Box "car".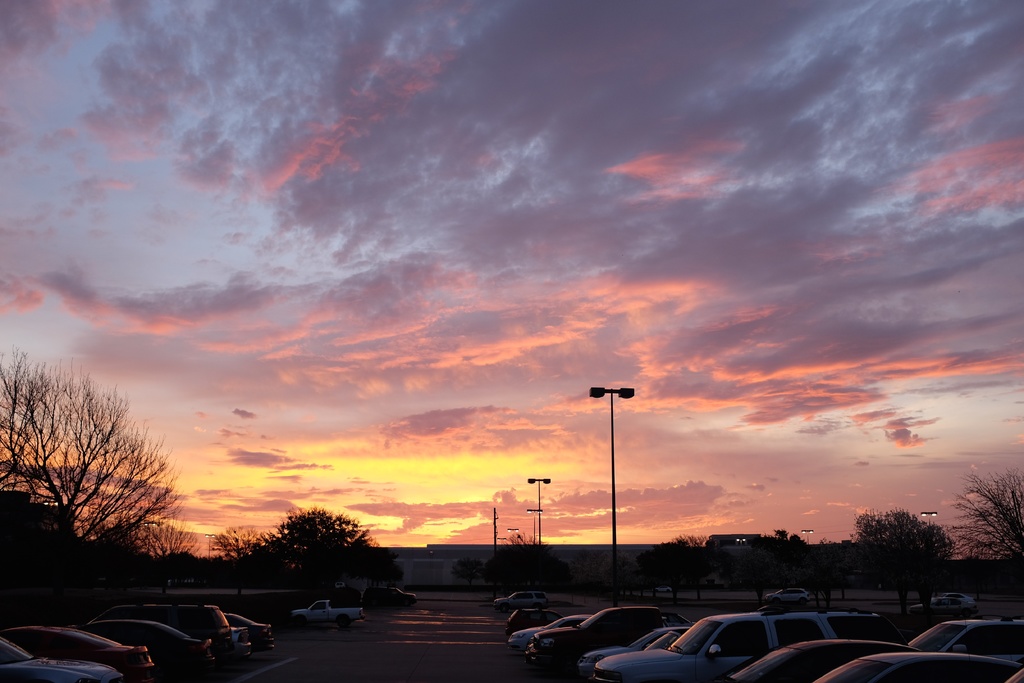
locate(913, 614, 1023, 654).
